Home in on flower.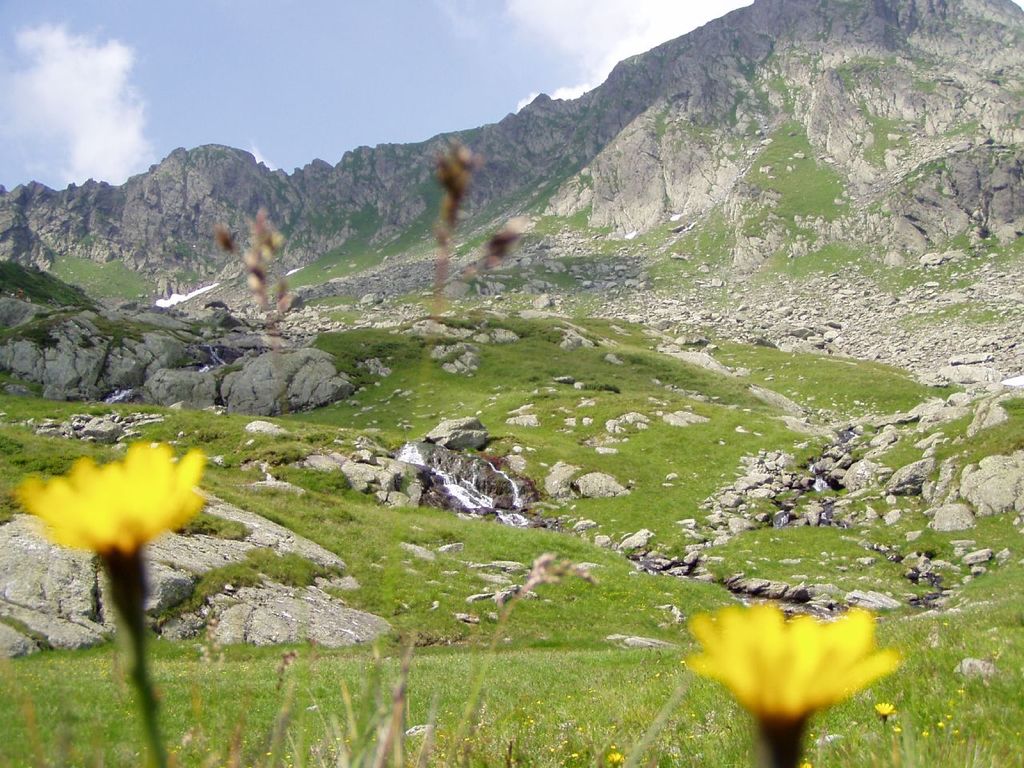
Homed in at <box>681,597,909,767</box>.
